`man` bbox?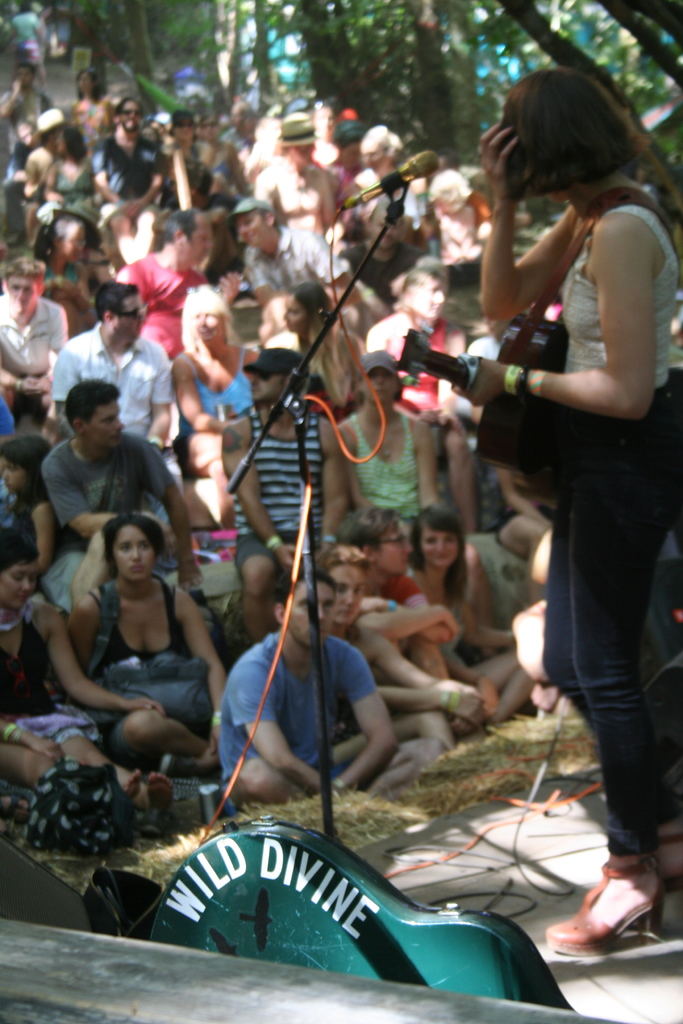
{"left": 42, "top": 268, "right": 177, "bottom": 476}
